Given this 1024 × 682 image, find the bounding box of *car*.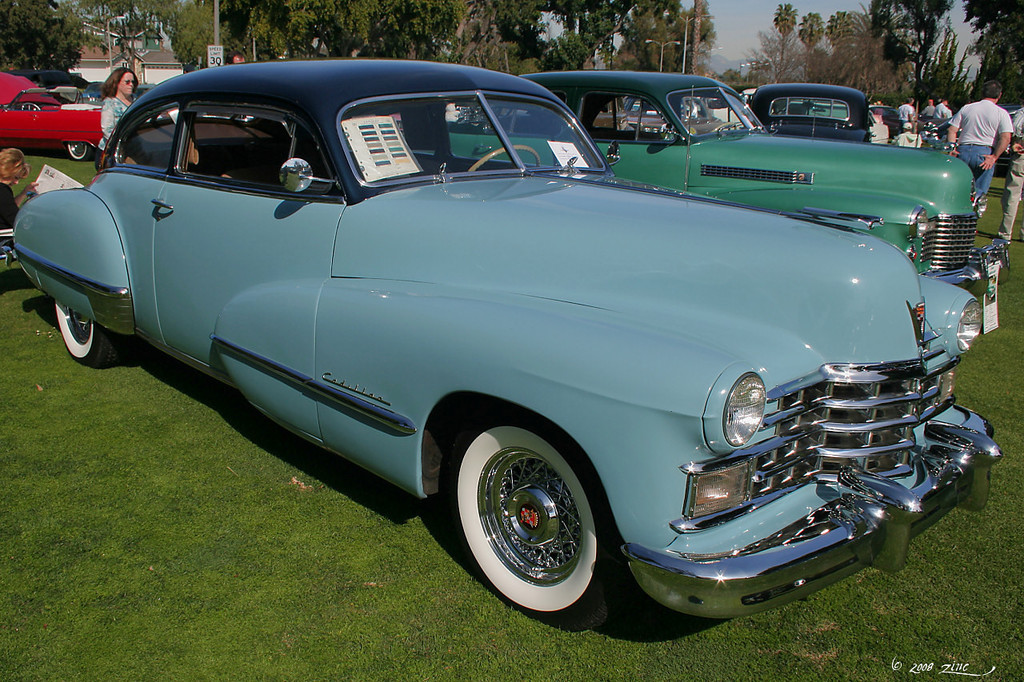
410/70/1010/296.
